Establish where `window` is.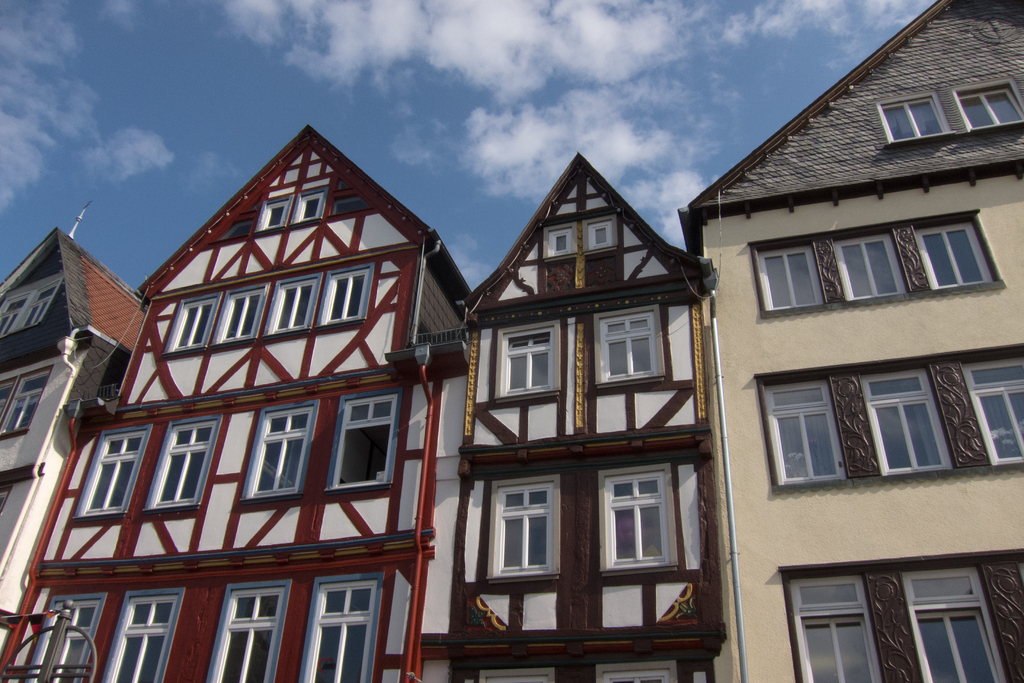
Established at Rect(110, 595, 169, 682).
